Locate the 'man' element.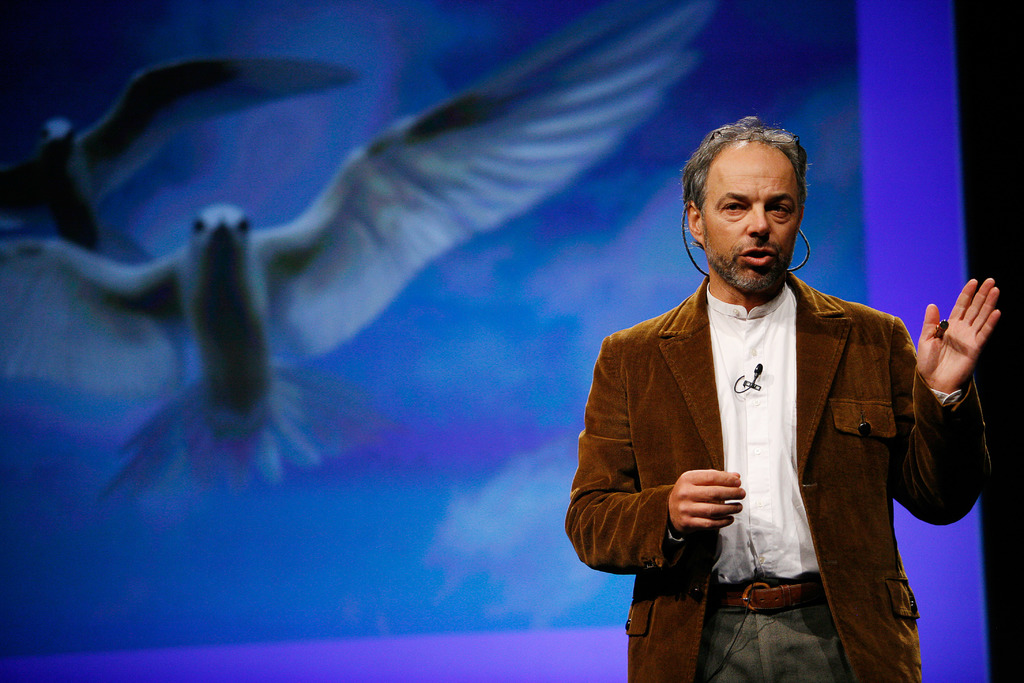
Element bbox: [589, 124, 966, 669].
